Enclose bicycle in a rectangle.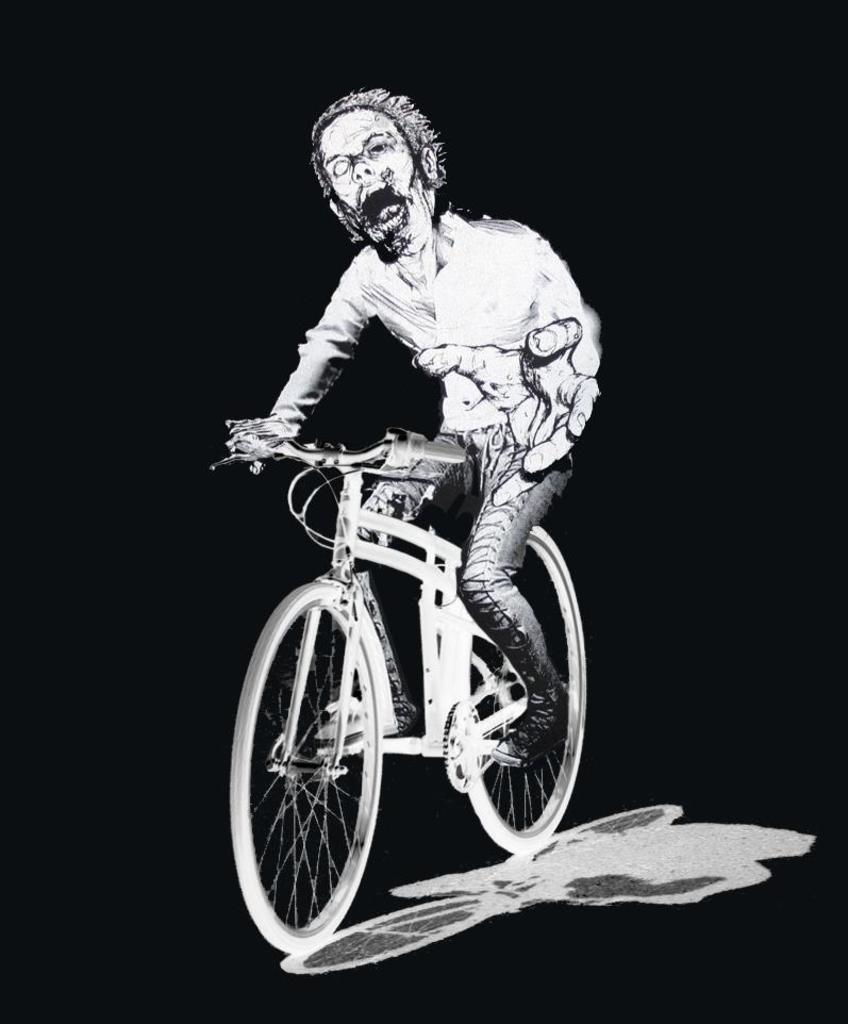
bbox(214, 352, 597, 942).
